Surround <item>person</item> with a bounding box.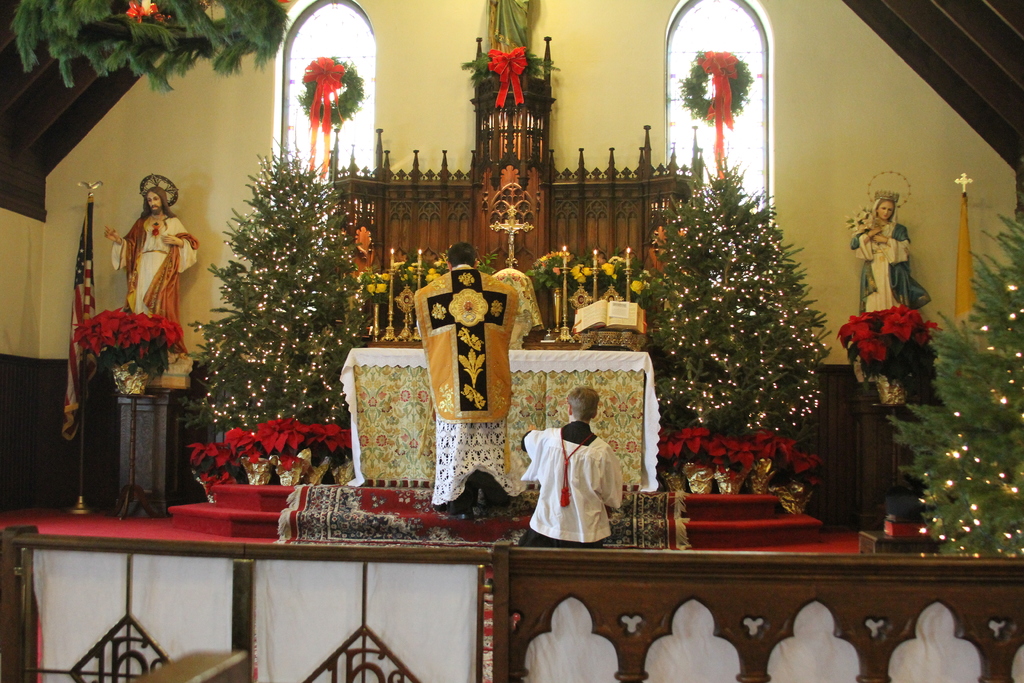
(511,393,628,547).
